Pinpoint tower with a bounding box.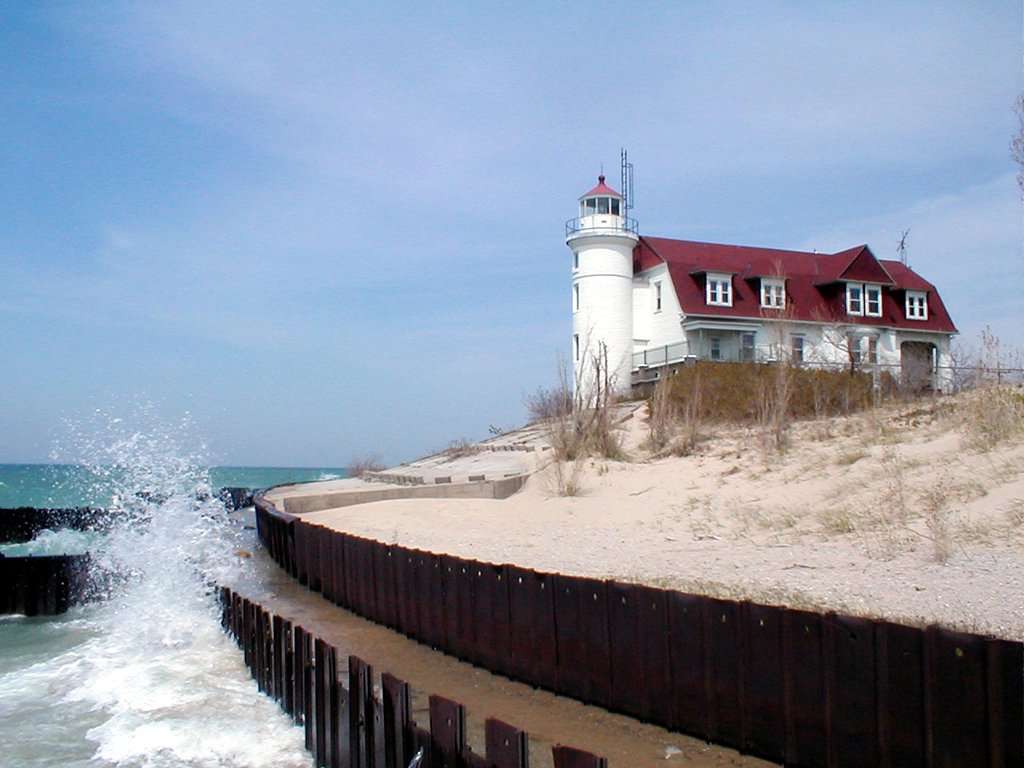
551:159:850:420.
